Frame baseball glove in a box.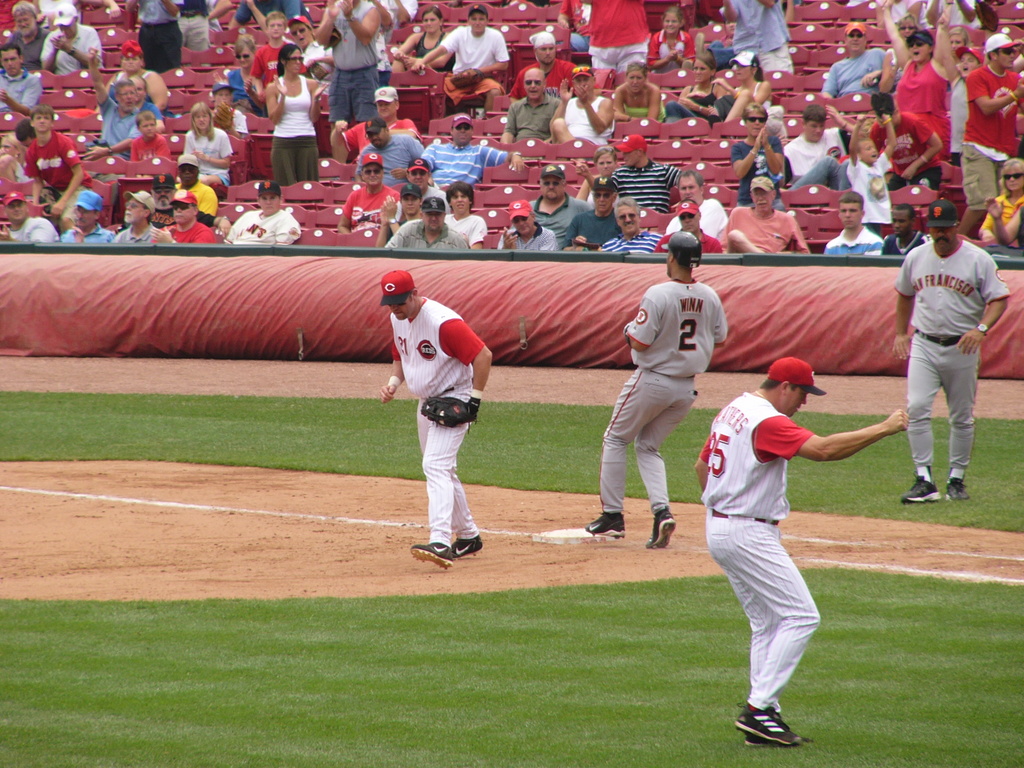
BBox(422, 396, 483, 430).
